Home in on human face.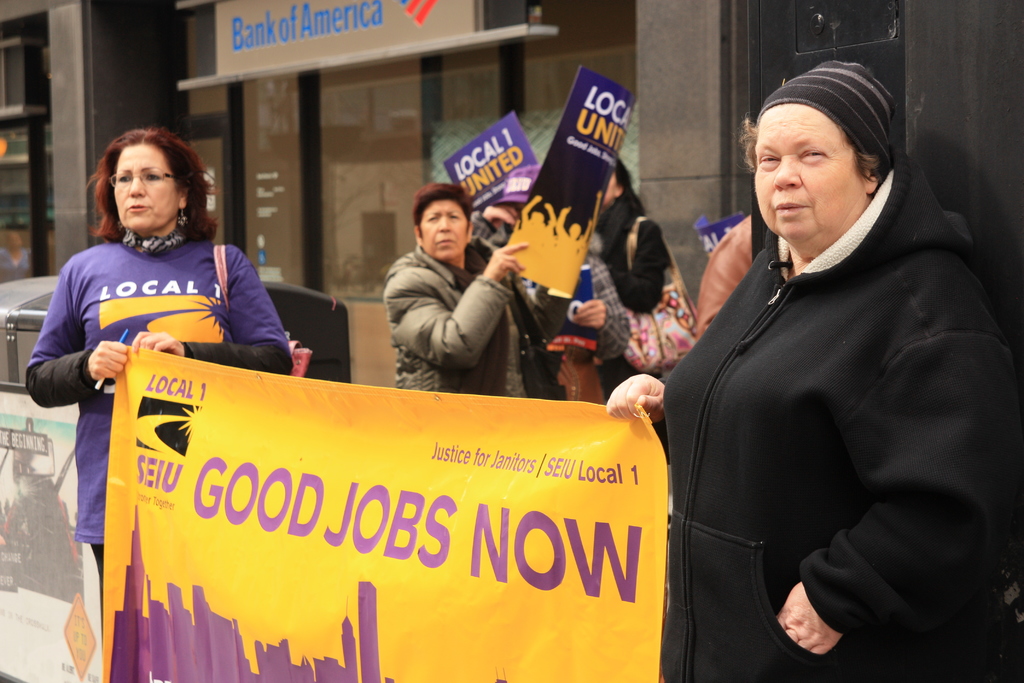
Homed in at <bbox>744, 106, 870, 238</bbox>.
